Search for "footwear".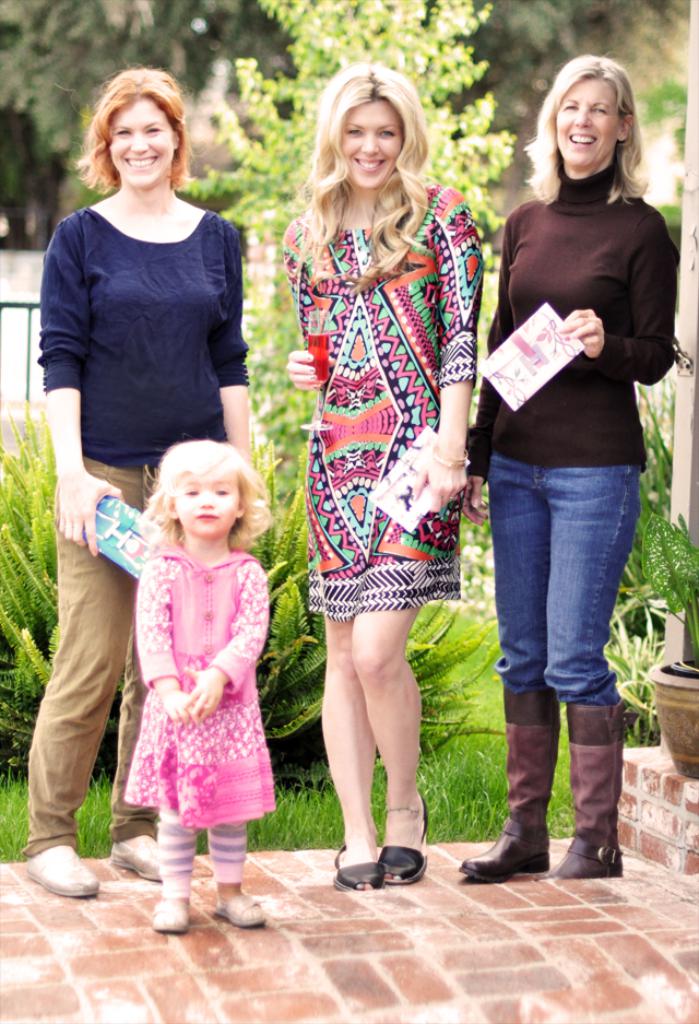
Found at region(212, 886, 262, 930).
